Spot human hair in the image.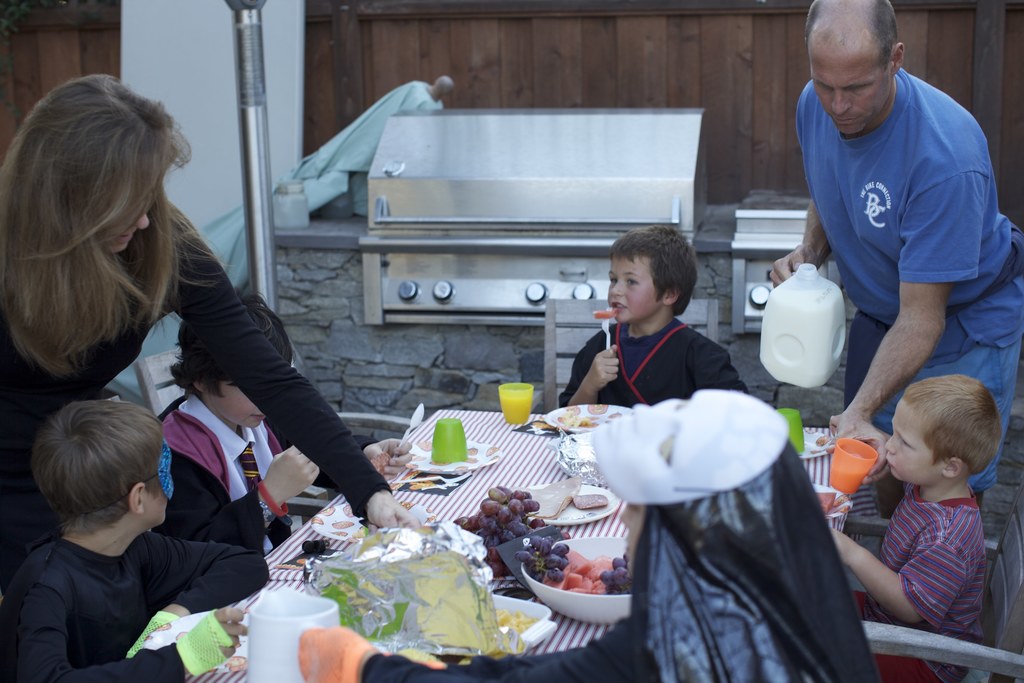
human hair found at bbox=(800, 0, 904, 72).
